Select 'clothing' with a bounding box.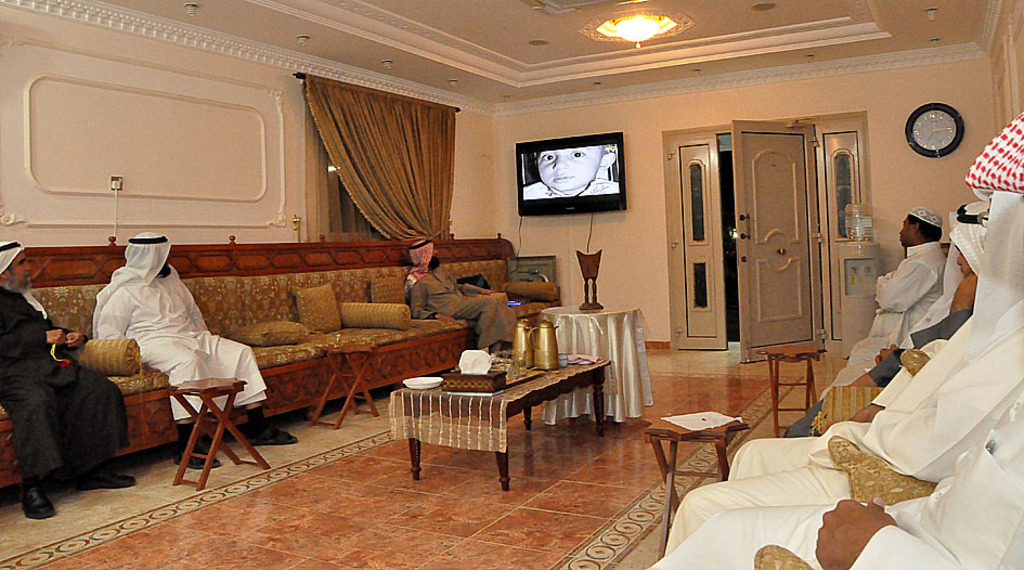
x1=401, y1=241, x2=518, y2=350.
